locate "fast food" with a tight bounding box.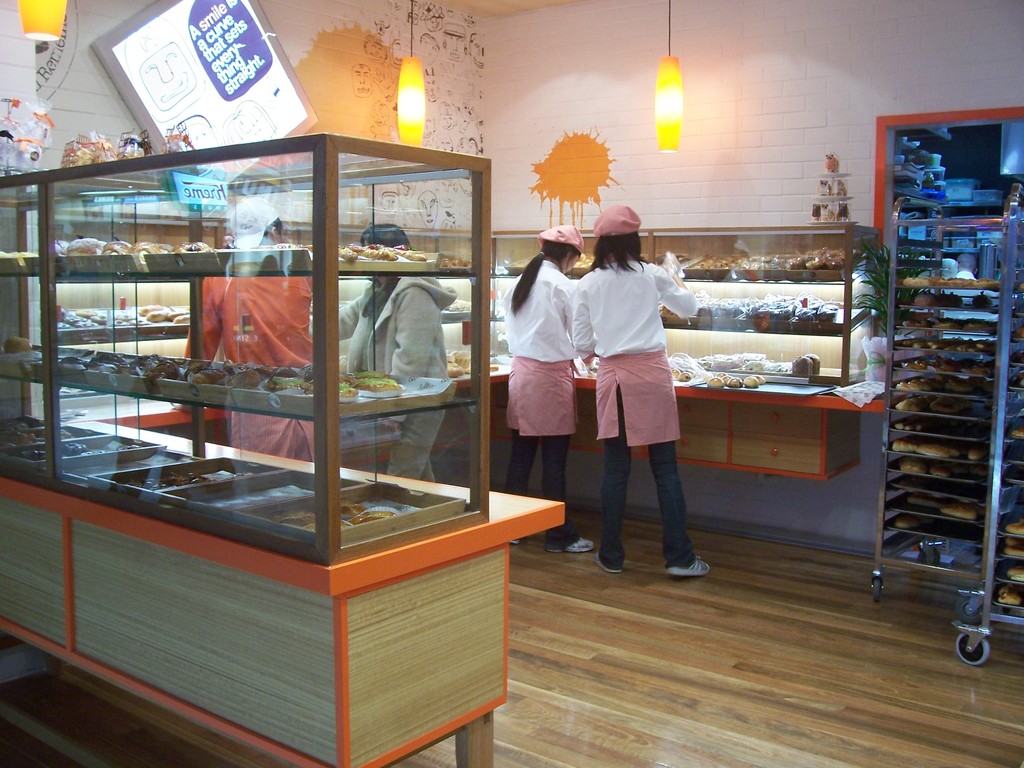
left=93, top=312, right=109, bottom=321.
